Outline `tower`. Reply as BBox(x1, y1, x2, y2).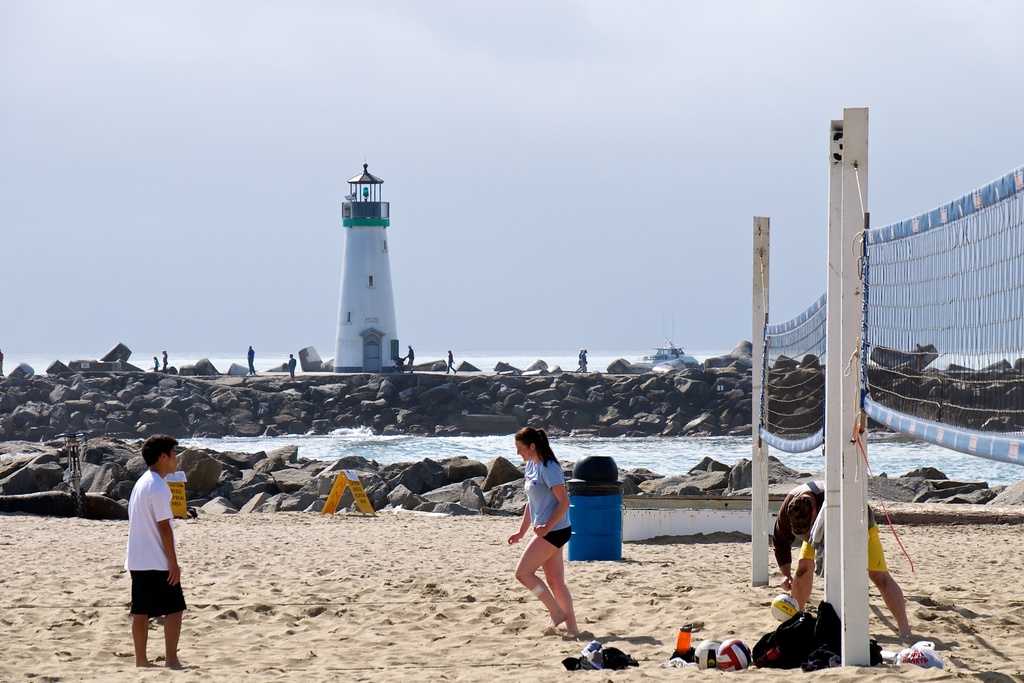
BBox(325, 168, 409, 363).
